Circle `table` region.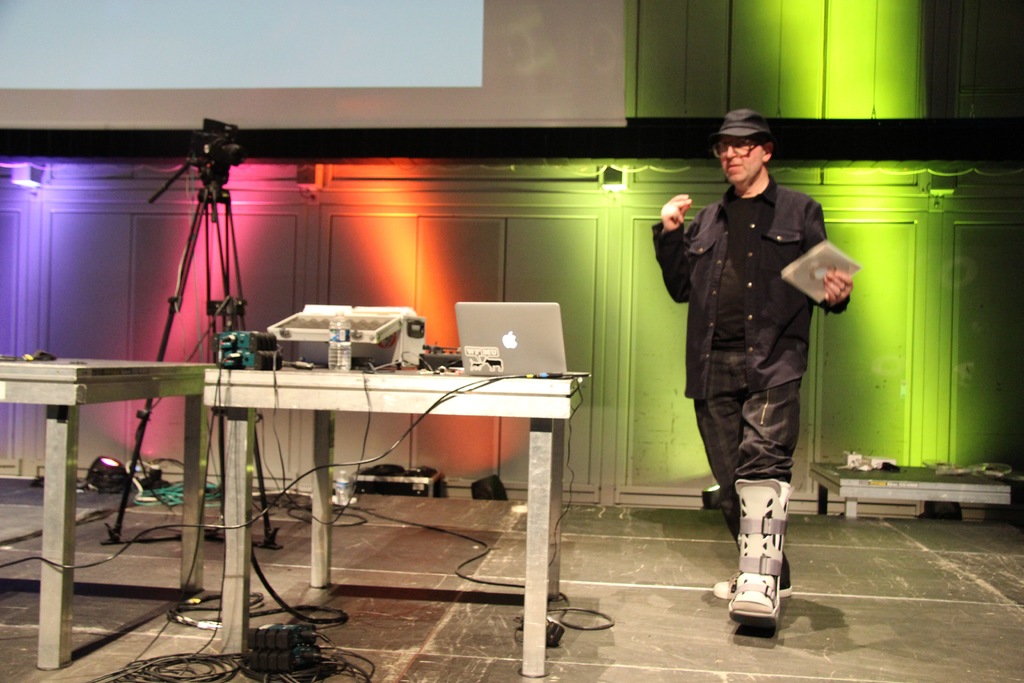
Region: locate(204, 366, 589, 681).
